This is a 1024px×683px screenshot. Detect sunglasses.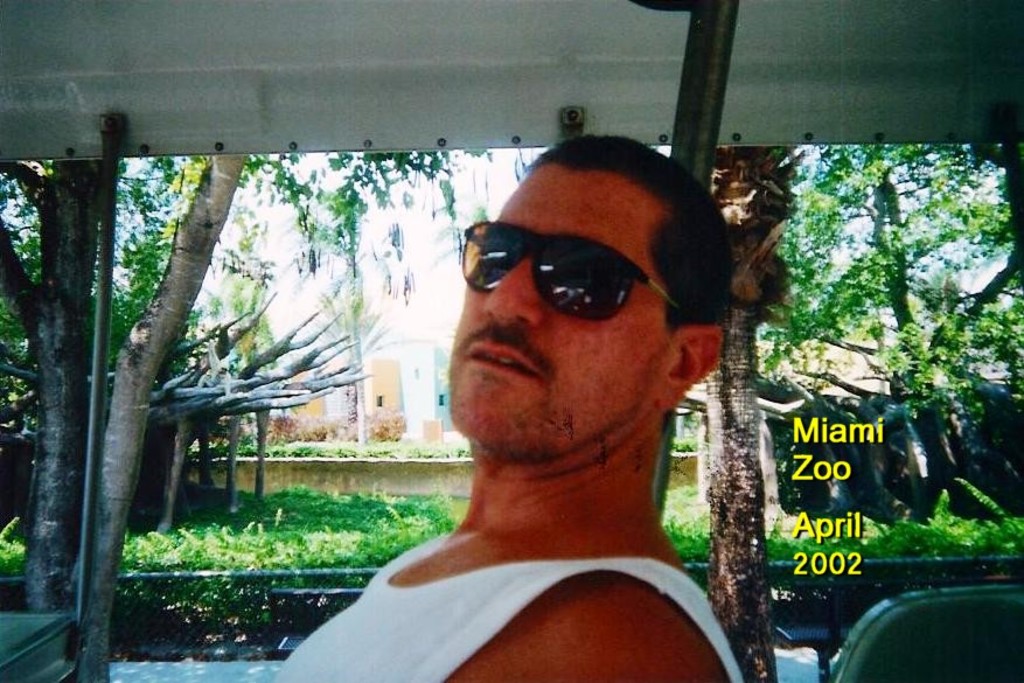
(x1=455, y1=222, x2=695, y2=326).
